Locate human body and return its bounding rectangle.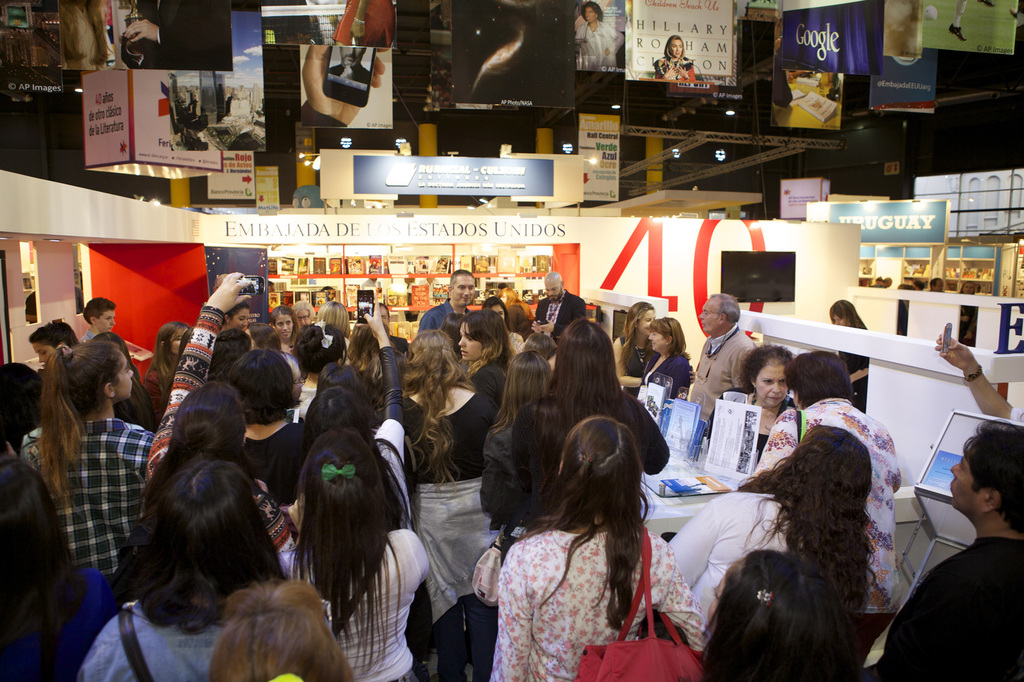
(left=328, top=63, right=372, bottom=84).
